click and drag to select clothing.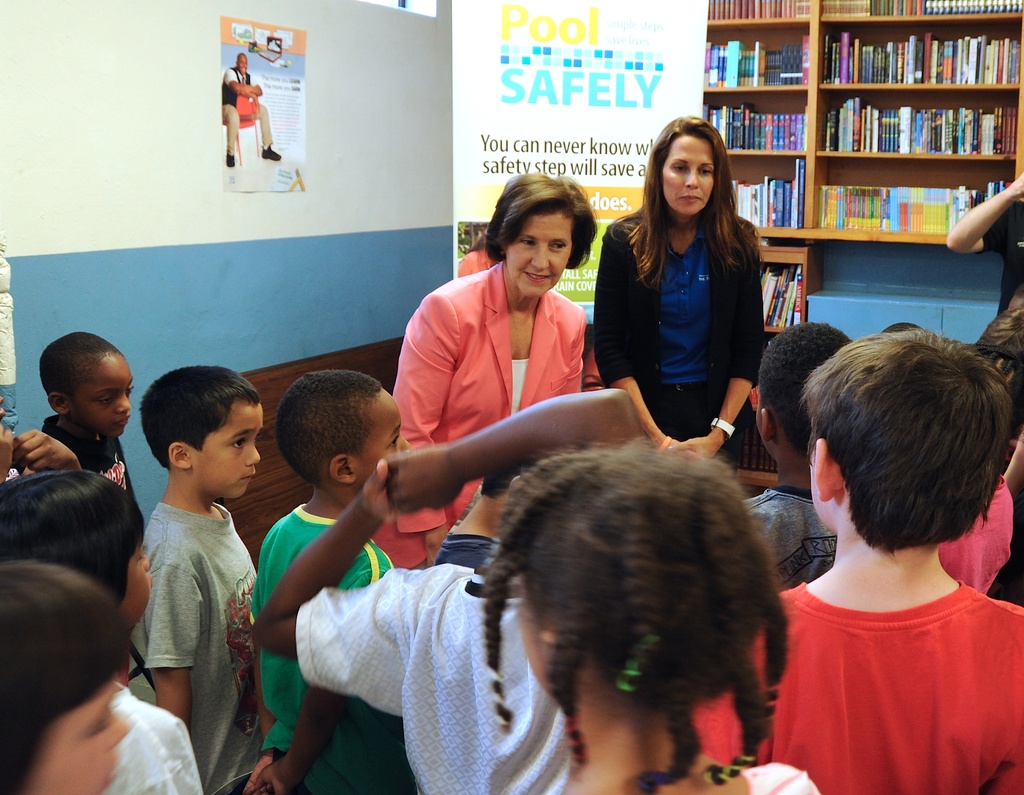
Selection: (589, 211, 765, 472).
